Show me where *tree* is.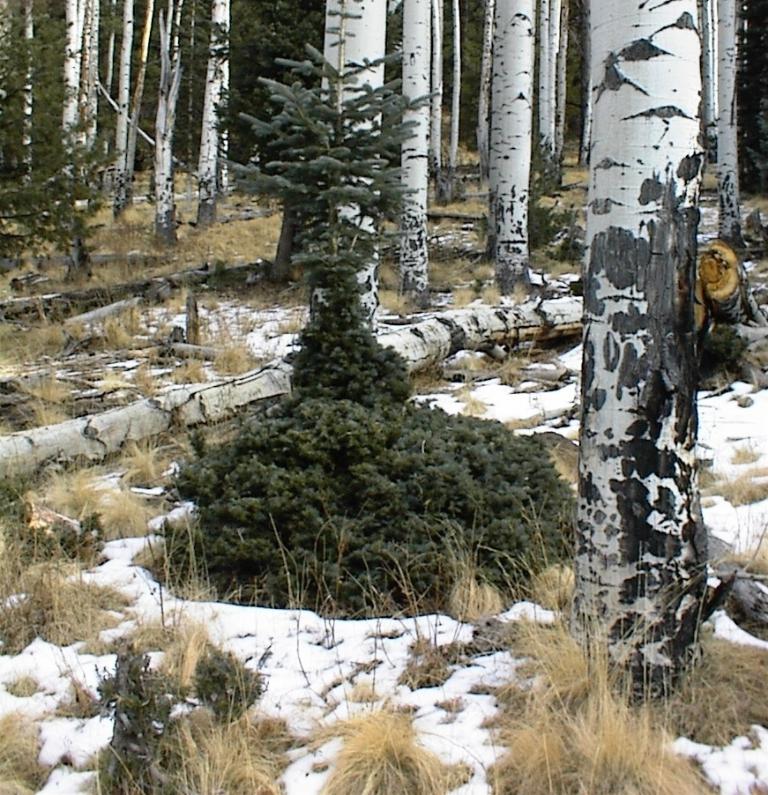
*tree* is at box(62, 0, 85, 174).
